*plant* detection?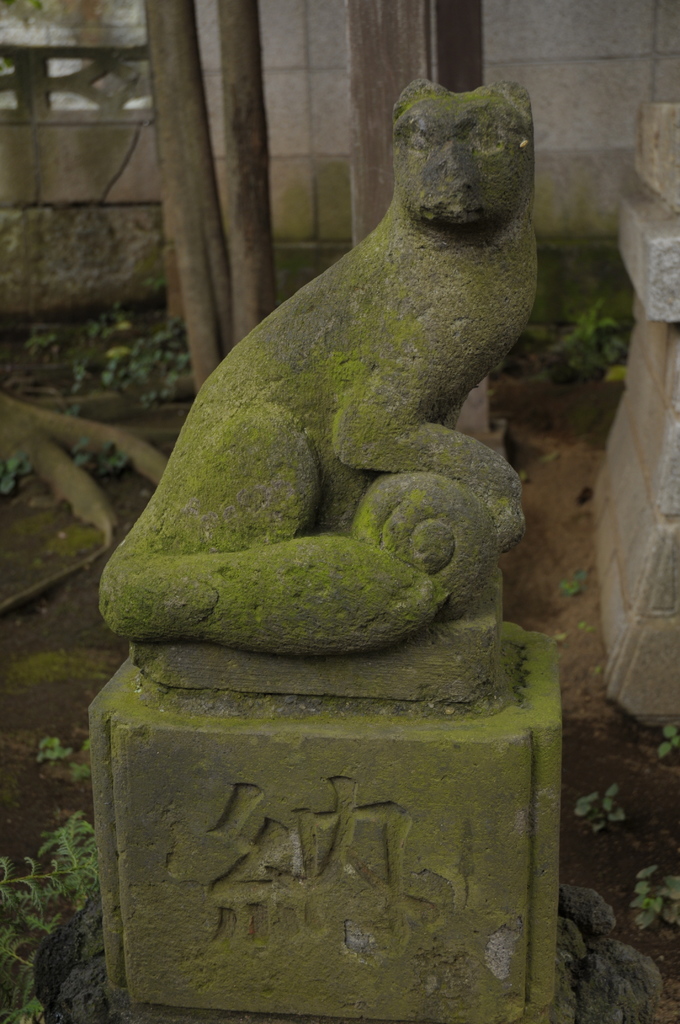
38 732 72 760
